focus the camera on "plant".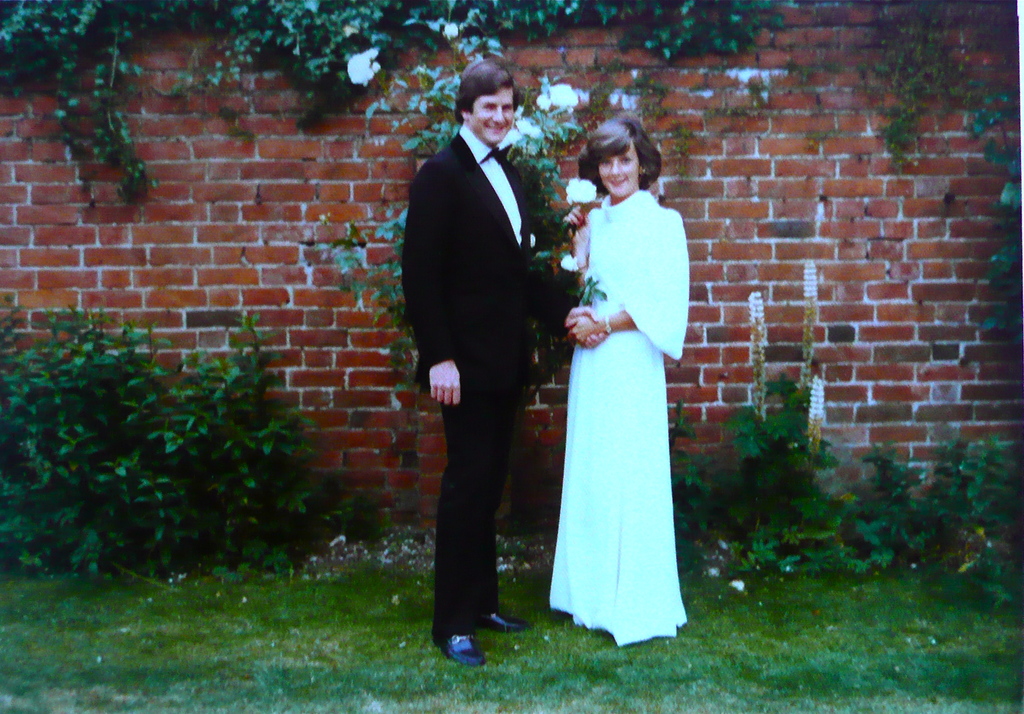
Focus region: [959, 76, 1023, 359].
